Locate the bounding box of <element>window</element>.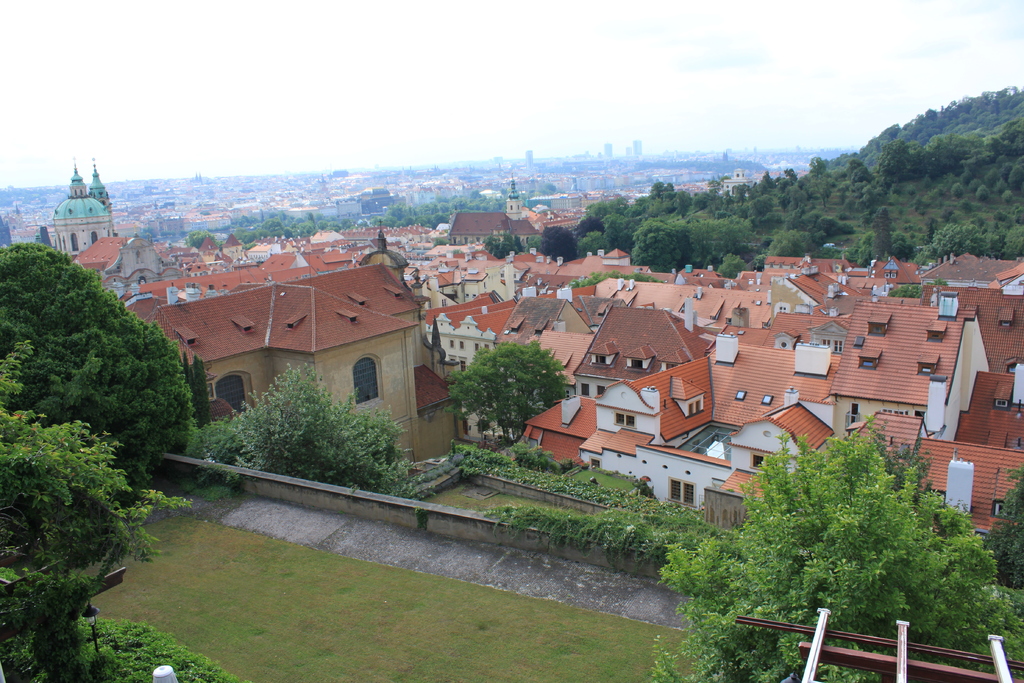
Bounding box: <bbox>579, 383, 590, 398</bbox>.
